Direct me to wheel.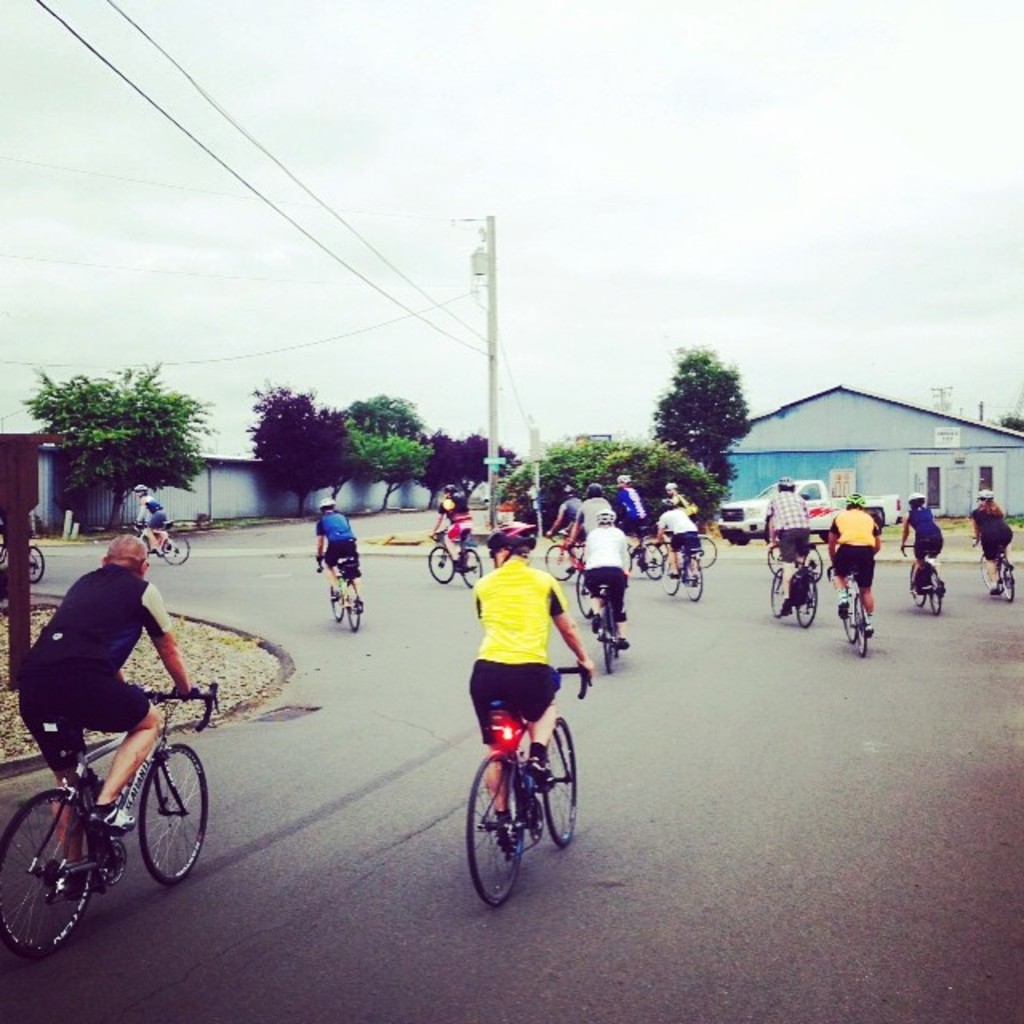
Direction: 909,555,920,608.
